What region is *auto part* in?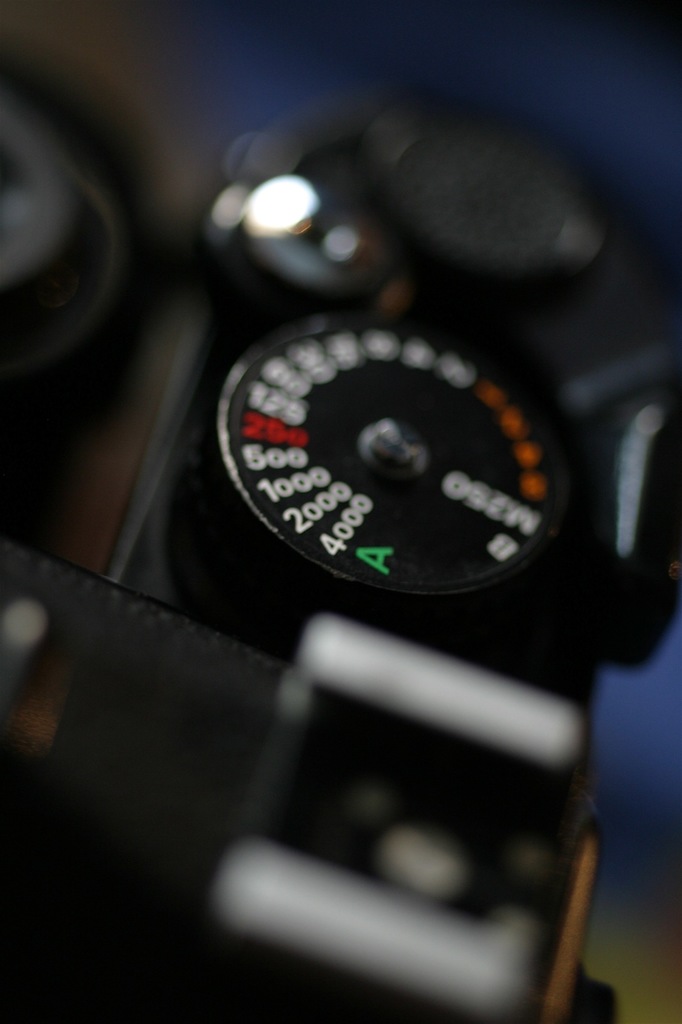
rect(0, 111, 681, 1023).
